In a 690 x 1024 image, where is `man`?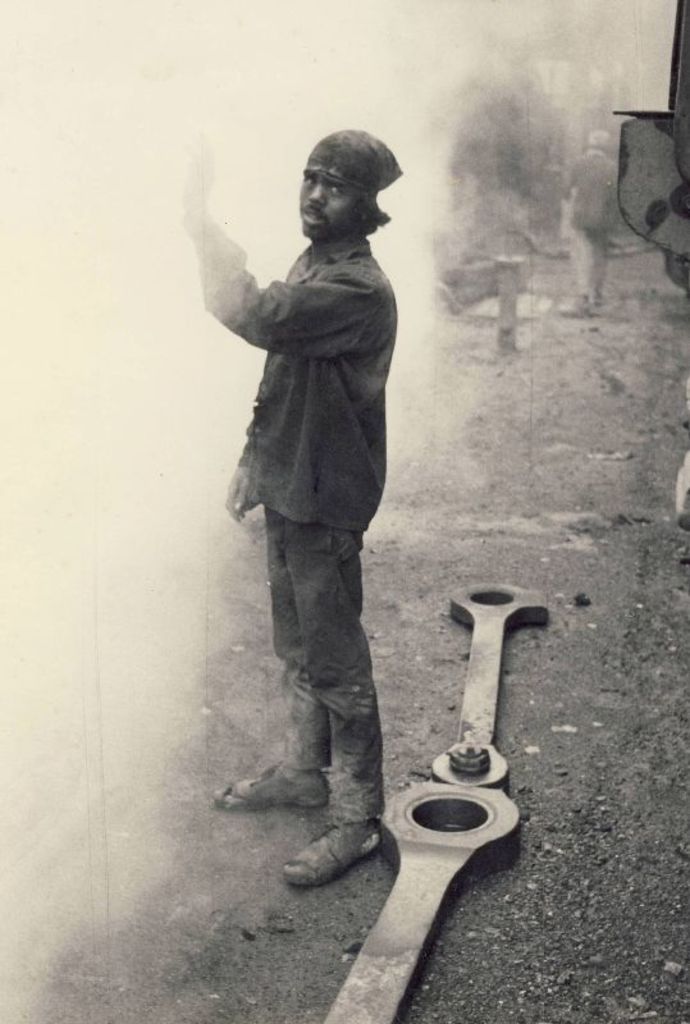
561, 125, 623, 312.
